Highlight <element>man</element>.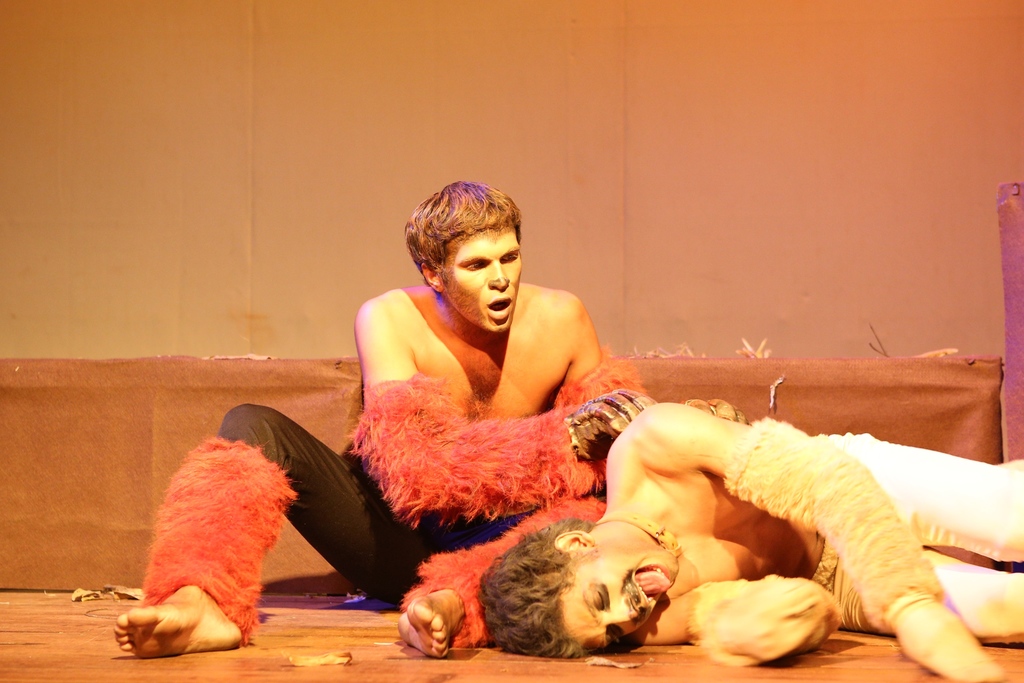
Highlighted region: 480:395:1023:682.
